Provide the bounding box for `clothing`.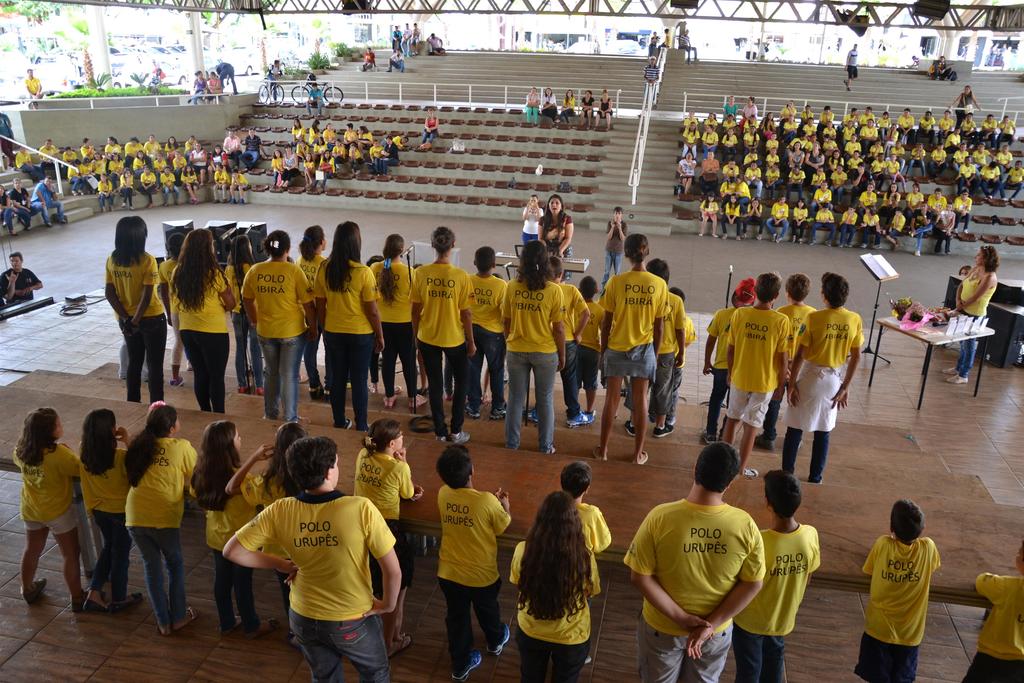
456, 264, 513, 402.
